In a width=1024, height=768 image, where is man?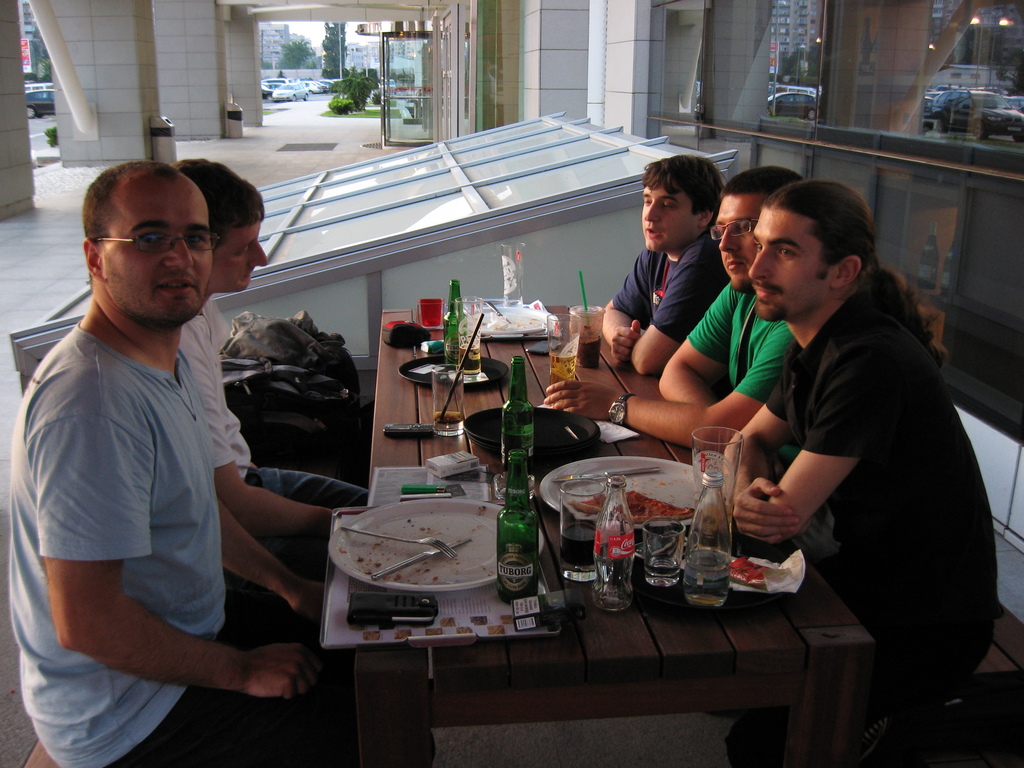
locate(719, 181, 996, 767).
